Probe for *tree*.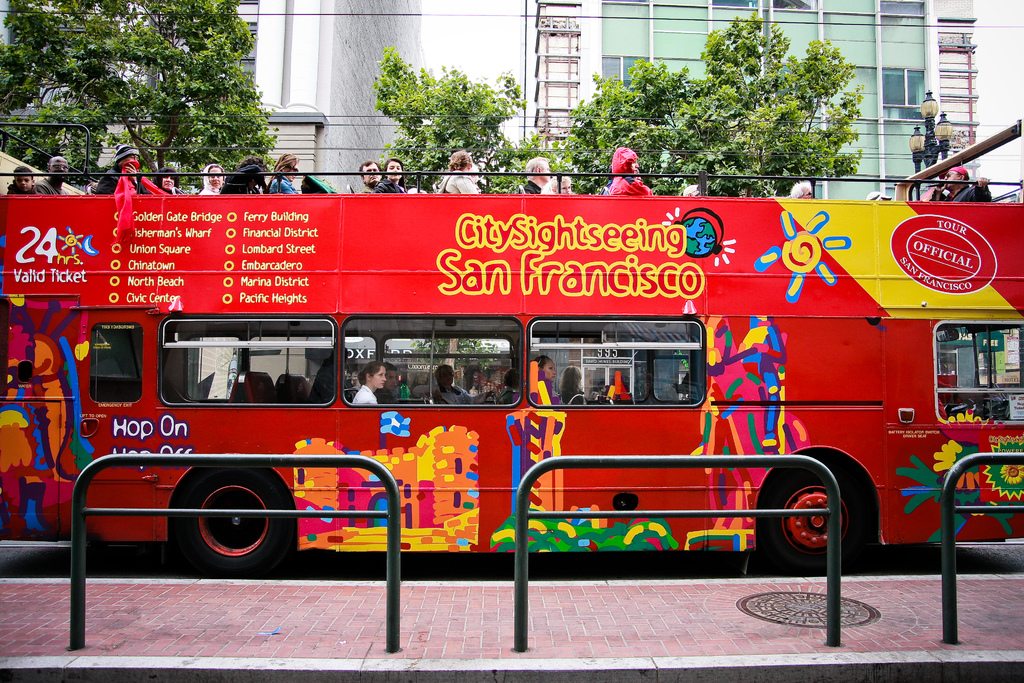
Probe result: <region>383, 48, 539, 202</region>.
